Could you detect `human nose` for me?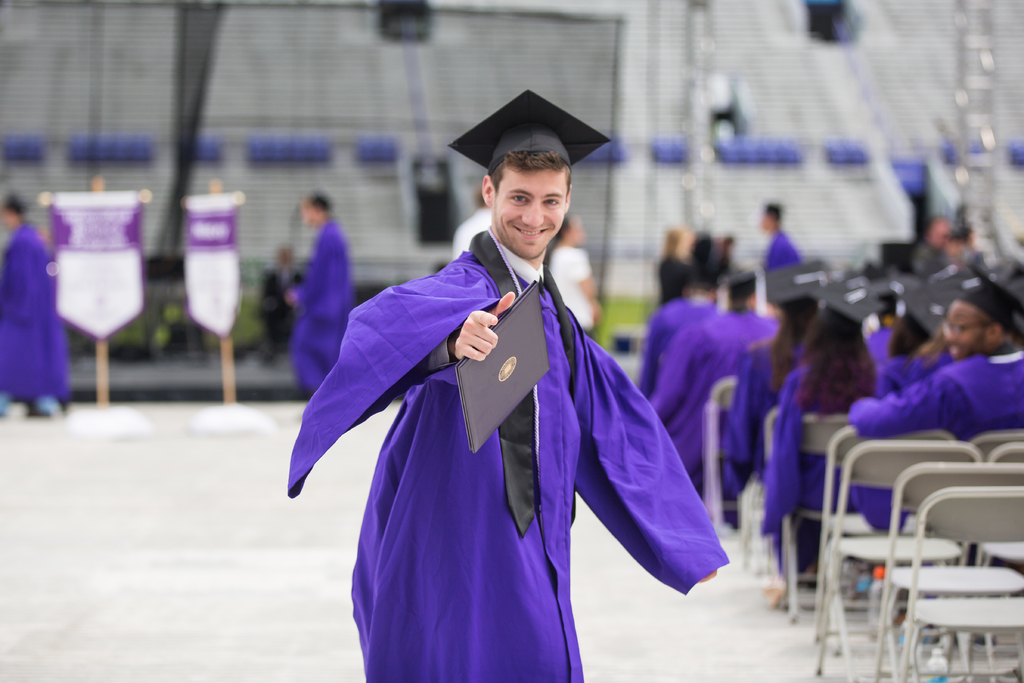
Detection result: [519,199,548,226].
